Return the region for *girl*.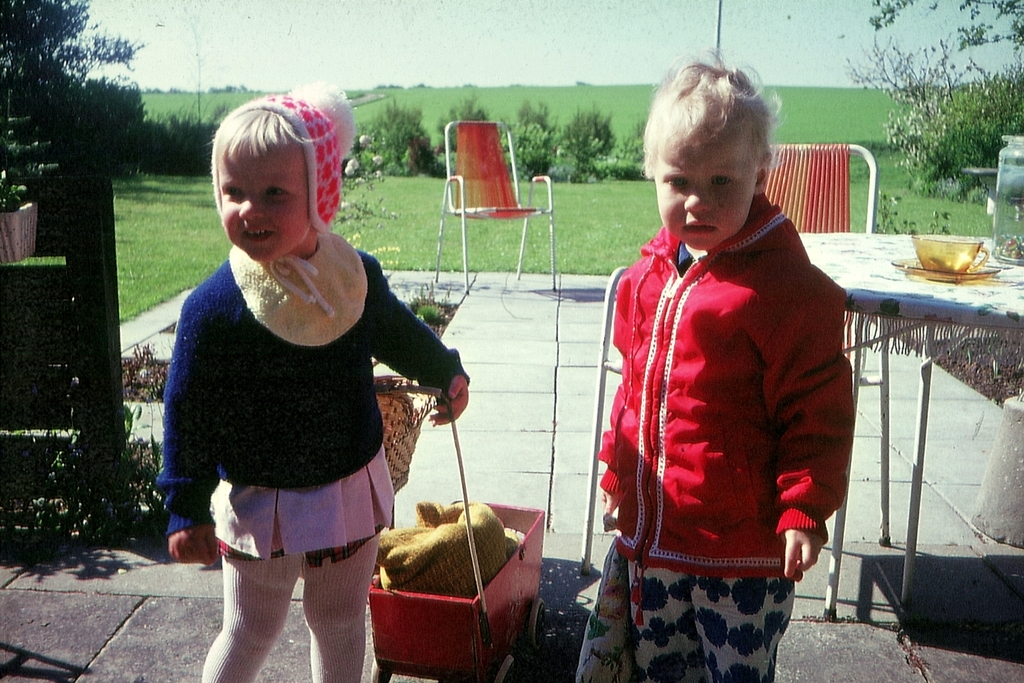
153,83,472,681.
